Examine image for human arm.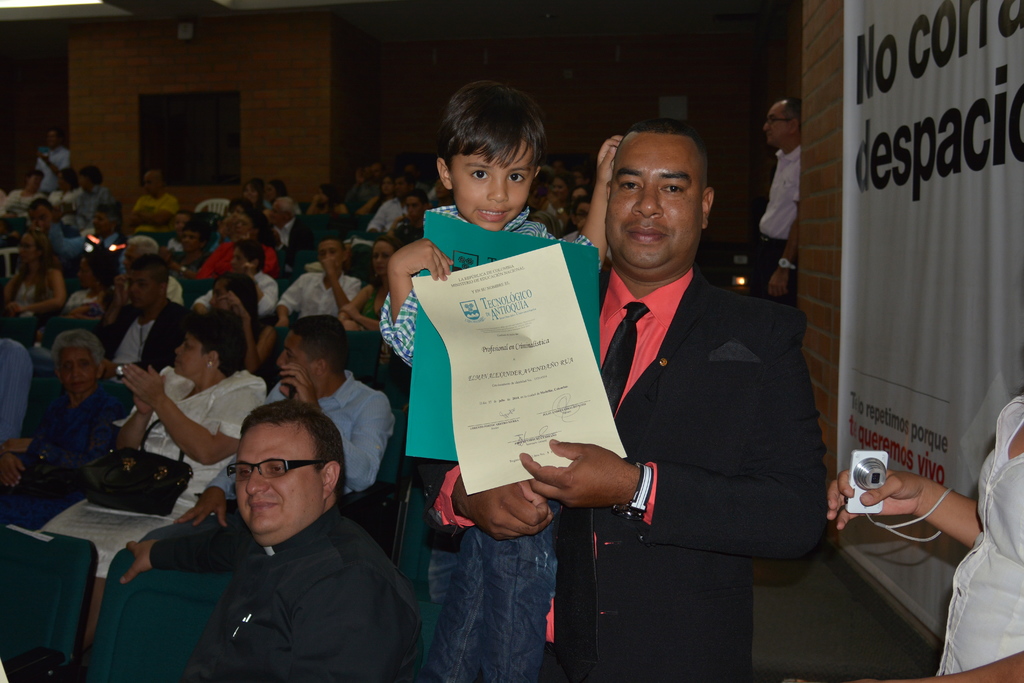
Examination result: (850,647,1023,682).
